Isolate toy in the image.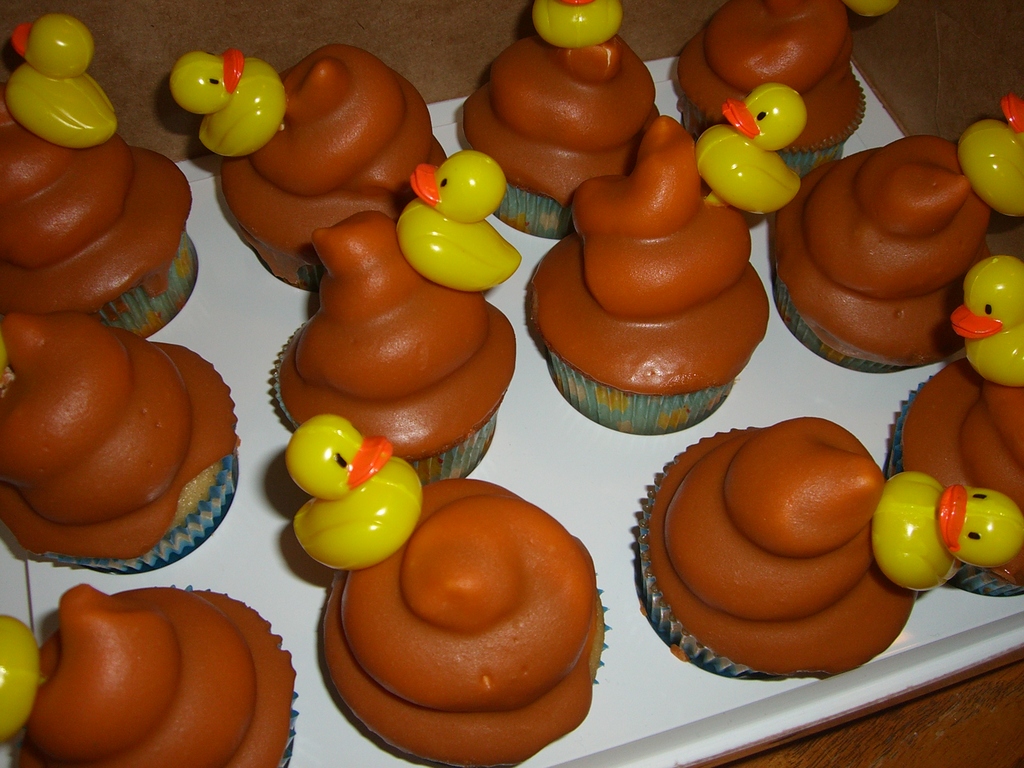
Isolated region: left=0, top=124, right=204, bottom=333.
